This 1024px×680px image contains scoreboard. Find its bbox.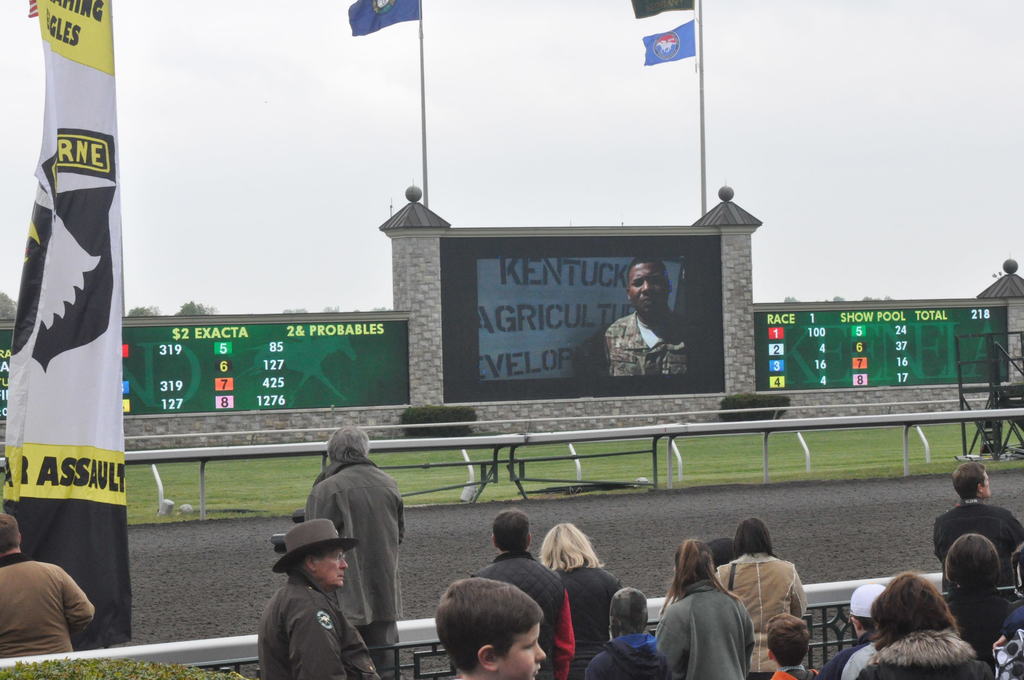
box(747, 301, 1009, 391).
